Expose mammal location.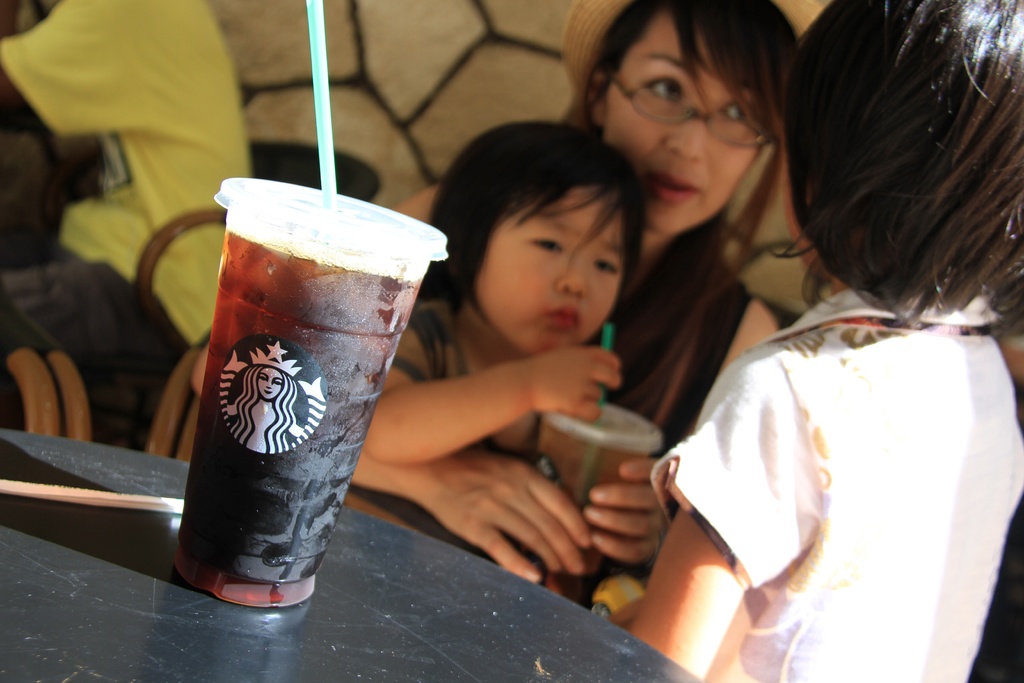
Exposed at {"x1": 356, "y1": 115, "x2": 653, "y2": 614}.
